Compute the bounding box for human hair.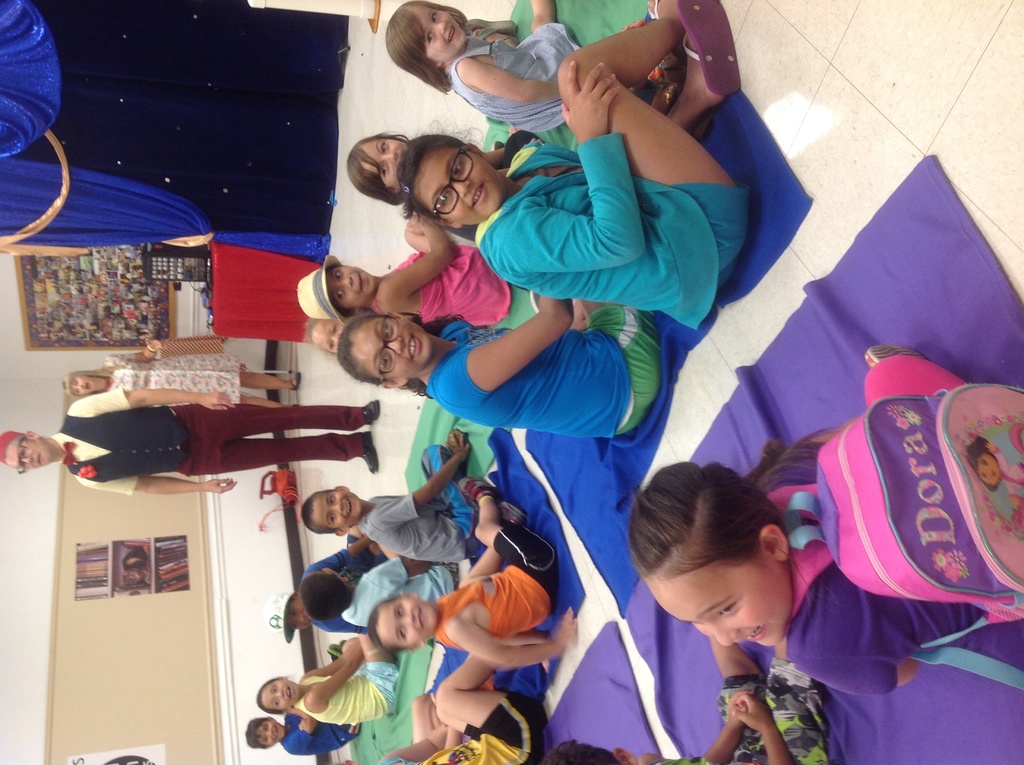
62, 362, 127, 397.
